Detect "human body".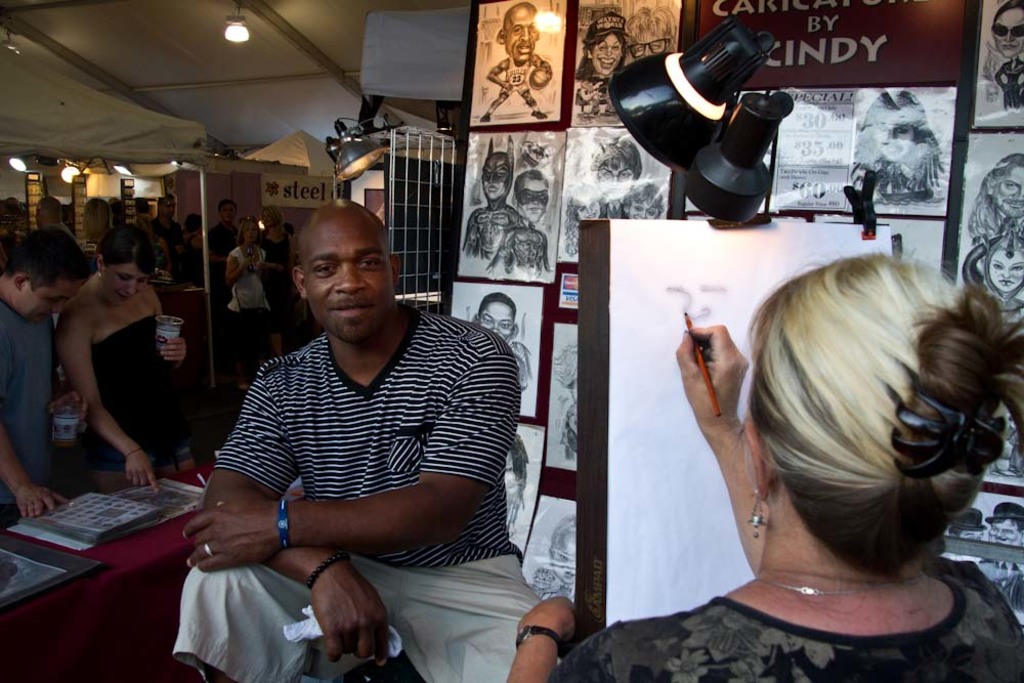
Detected at l=502, t=254, r=1023, b=682.
